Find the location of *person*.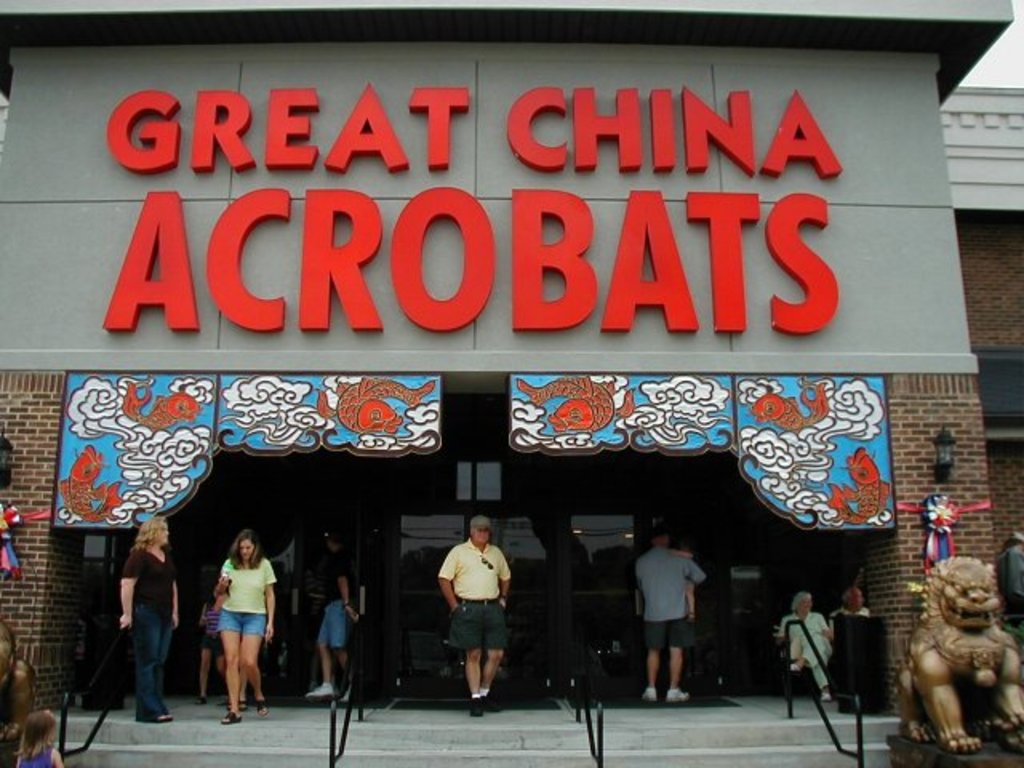
Location: bbox=(998, 528, 1022, 661).
